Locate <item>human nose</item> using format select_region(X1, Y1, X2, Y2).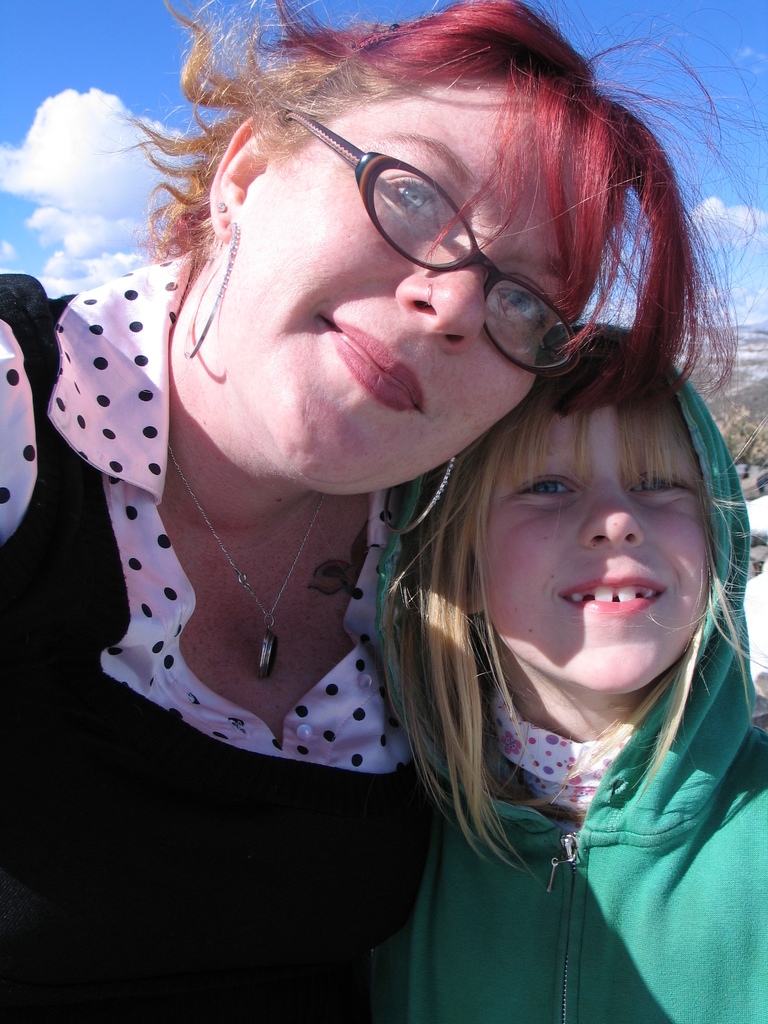
select_region(584, 481, 640, 543).
